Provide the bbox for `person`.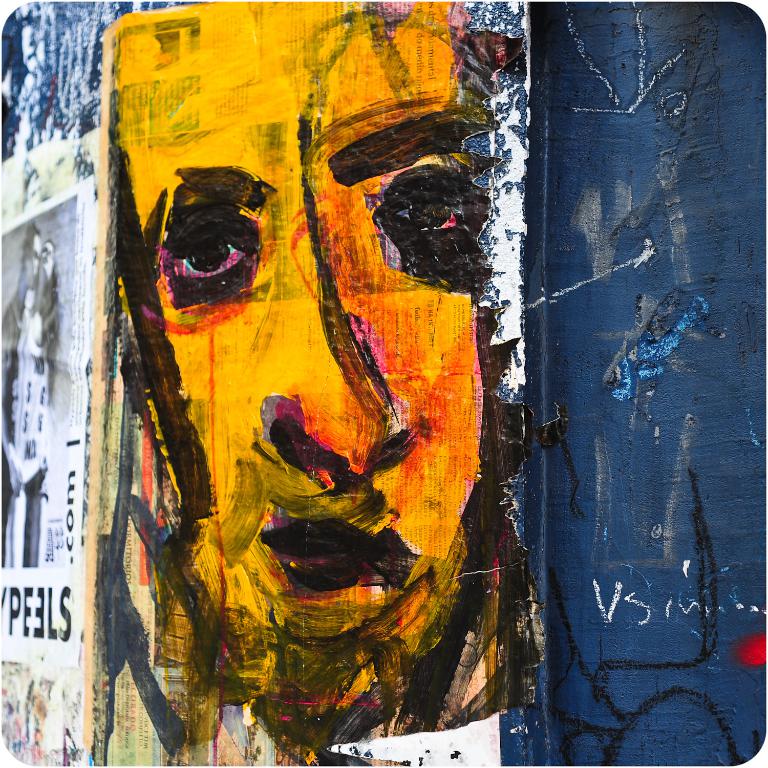
box(146, 37, 525, 699).
